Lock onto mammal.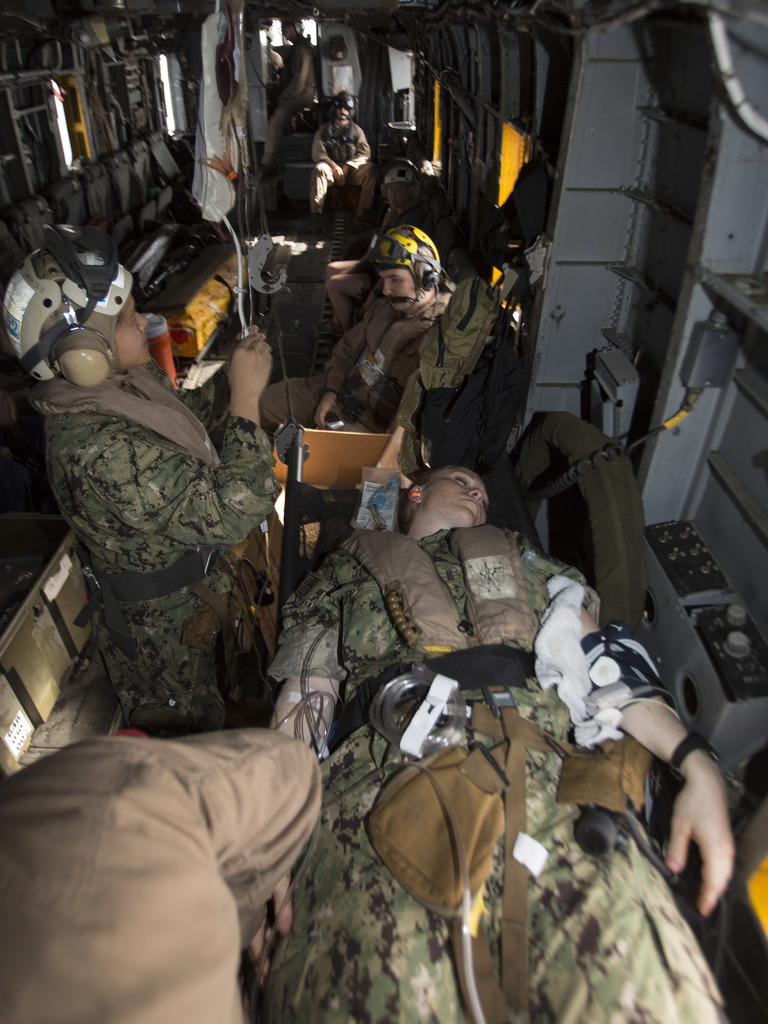
Locked: locate(20, 272, 292, 755).
